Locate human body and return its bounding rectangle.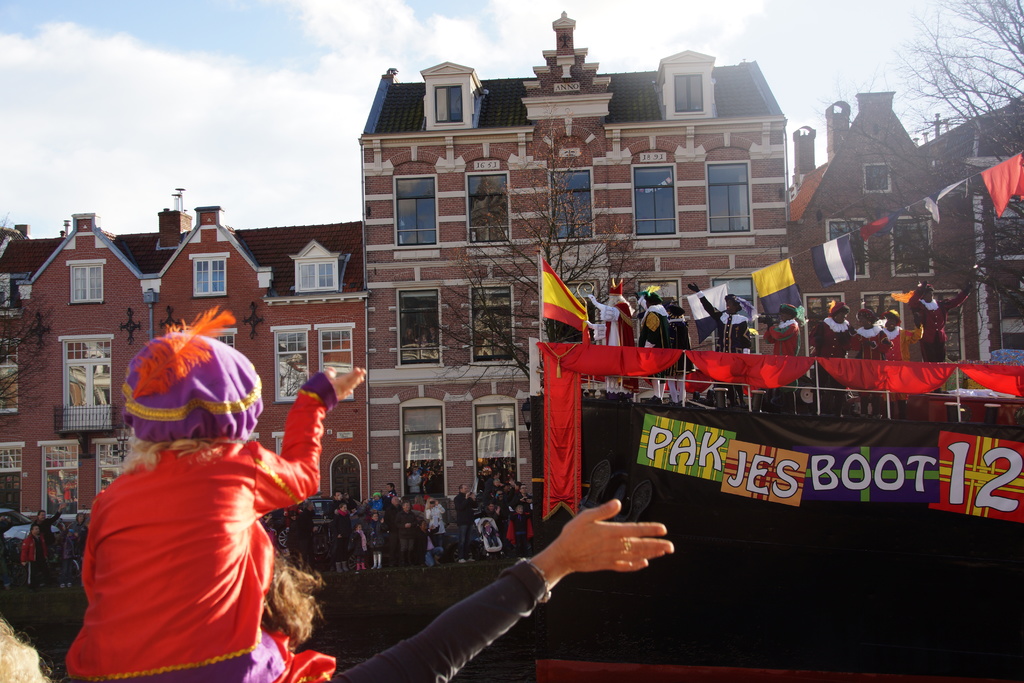
<region>70, 511, 90, 560</region>.
